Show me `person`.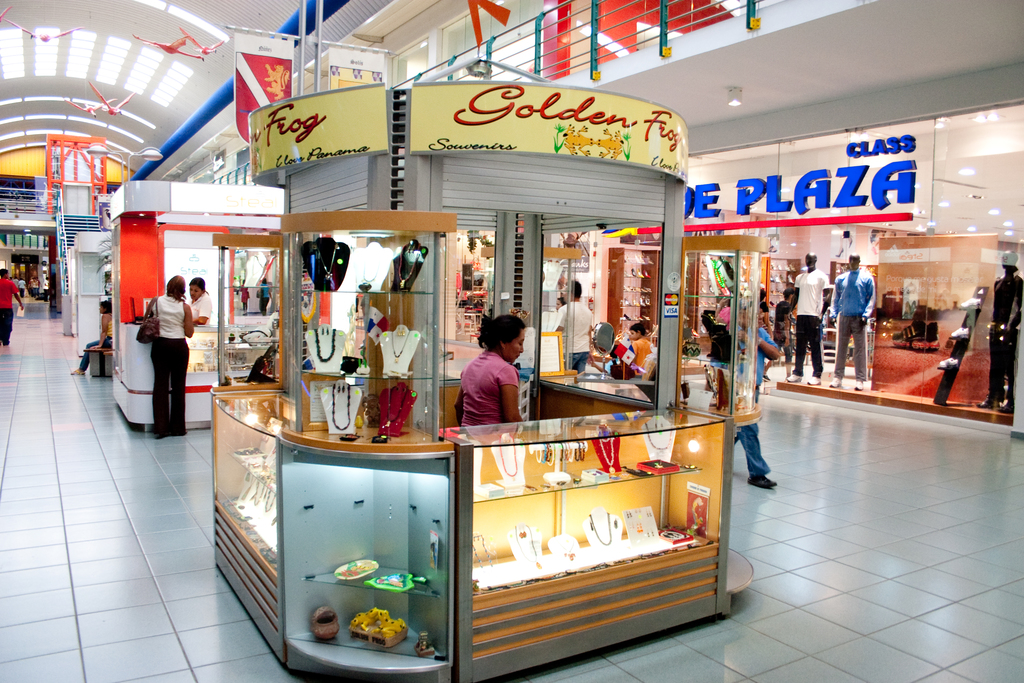
`person` is here: detection(0, 267, 32, 340).
